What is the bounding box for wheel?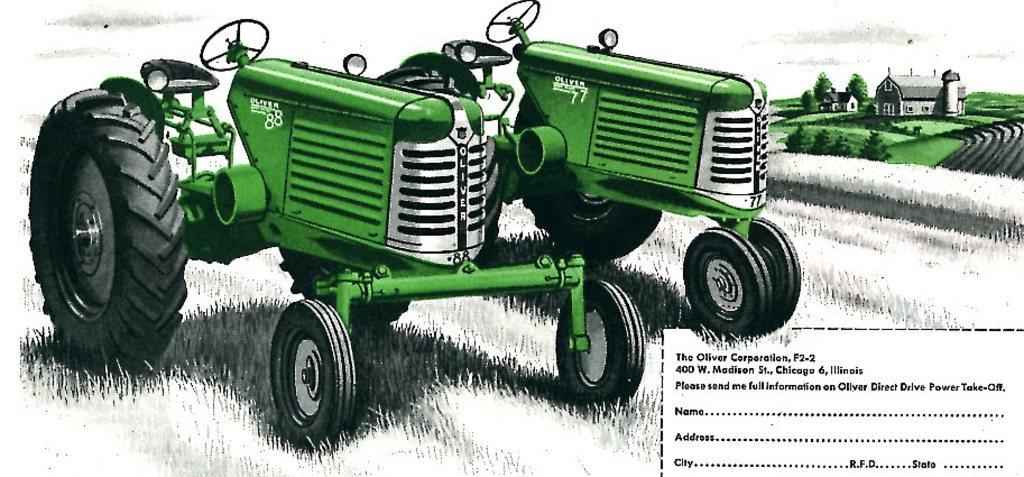
pyautogui.locateOnScreen(199, 16, 270, 72).
